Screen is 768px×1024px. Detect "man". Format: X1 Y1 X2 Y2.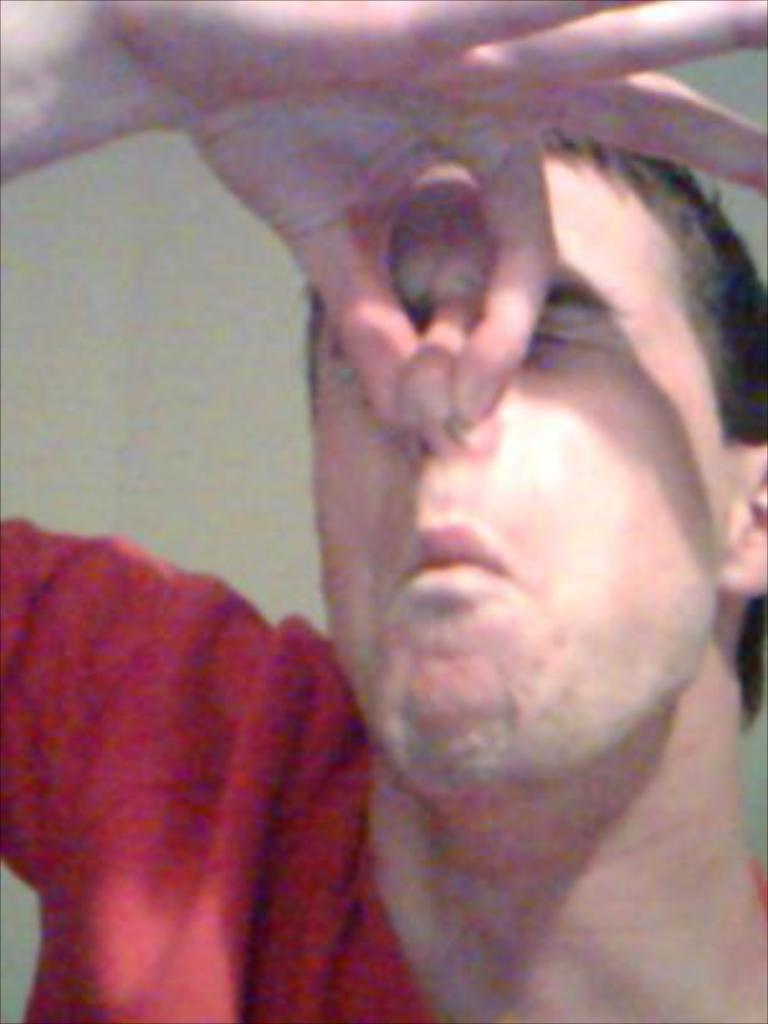
72 67 767 1023.
